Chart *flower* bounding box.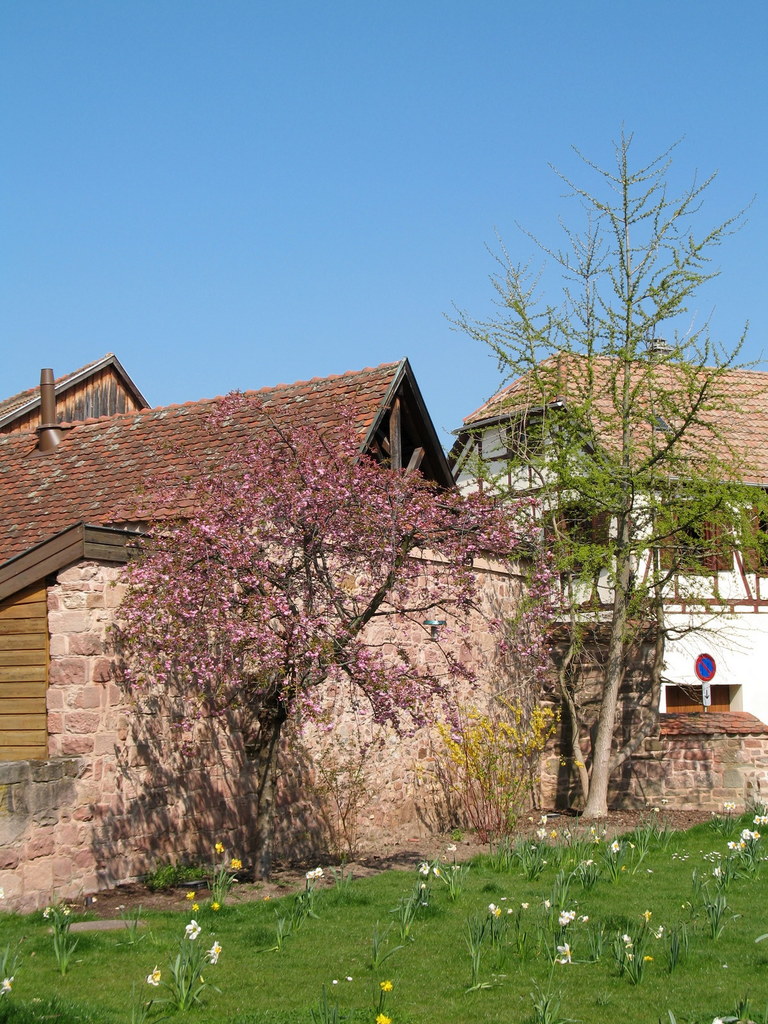
Charted: 558, 910, 570, 931.
